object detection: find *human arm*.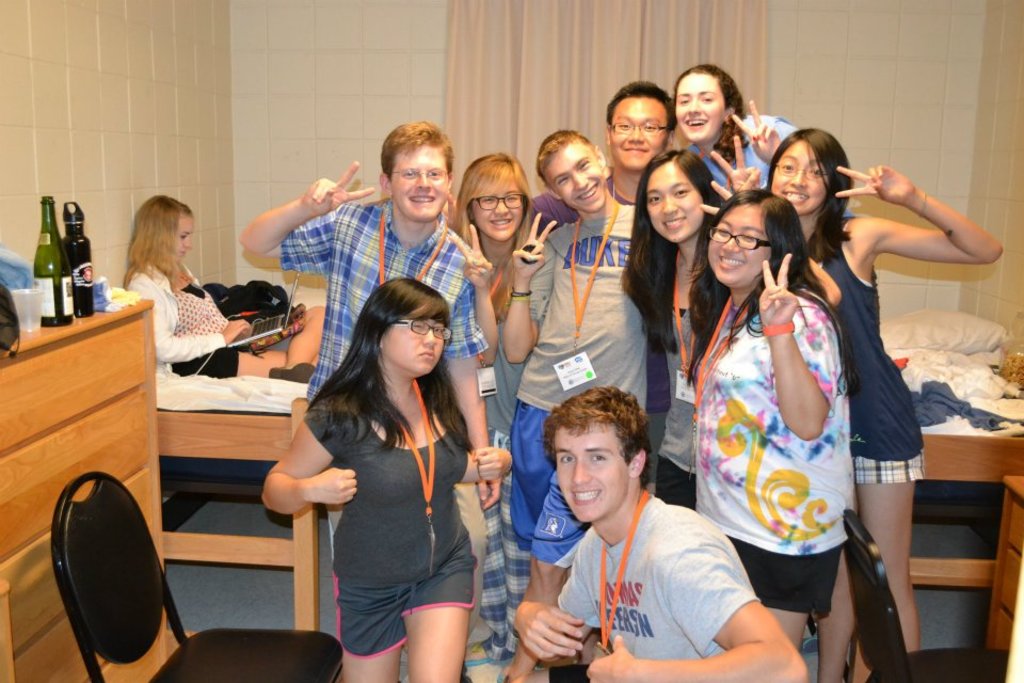
[575, 524, 802, 682].
